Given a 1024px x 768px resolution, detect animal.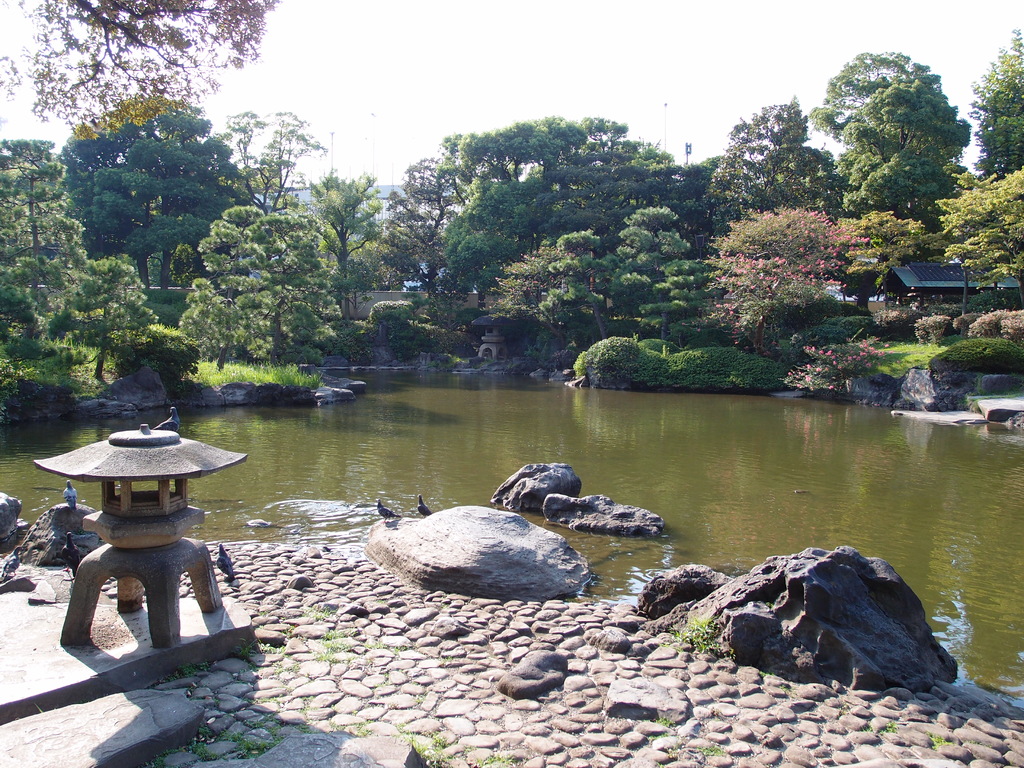
<region>218, 544, 239, 589</region>.
